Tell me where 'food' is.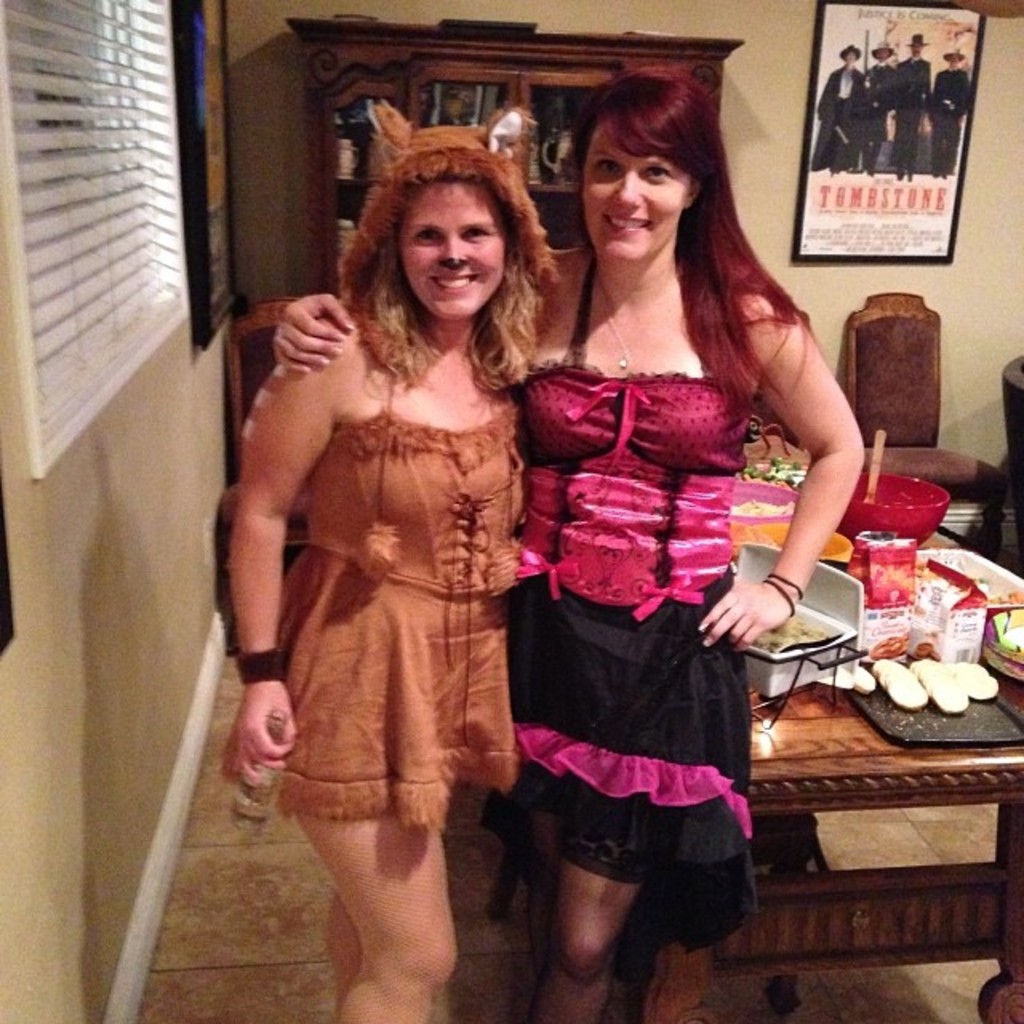
'food' is at Rect(730, 494, 795, 518).
